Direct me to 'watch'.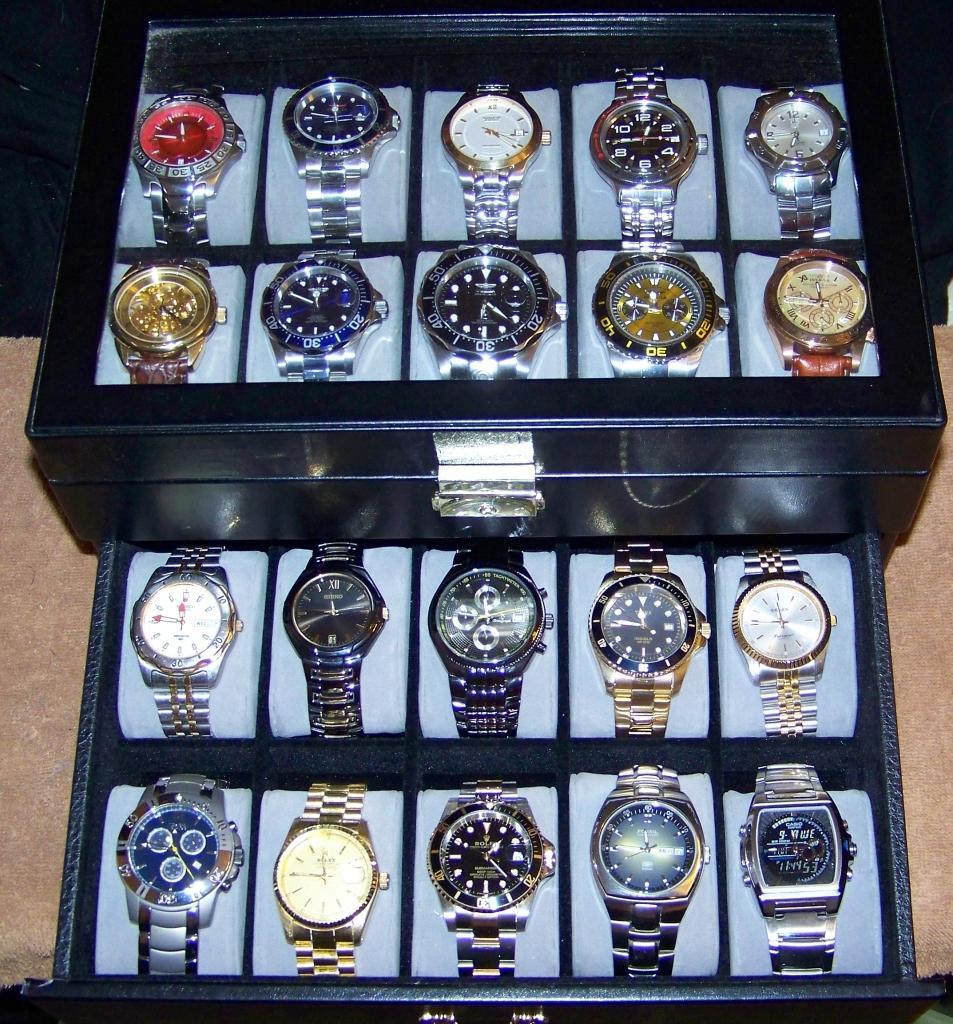
Direction: Rect(273, 783, 390, 978).
